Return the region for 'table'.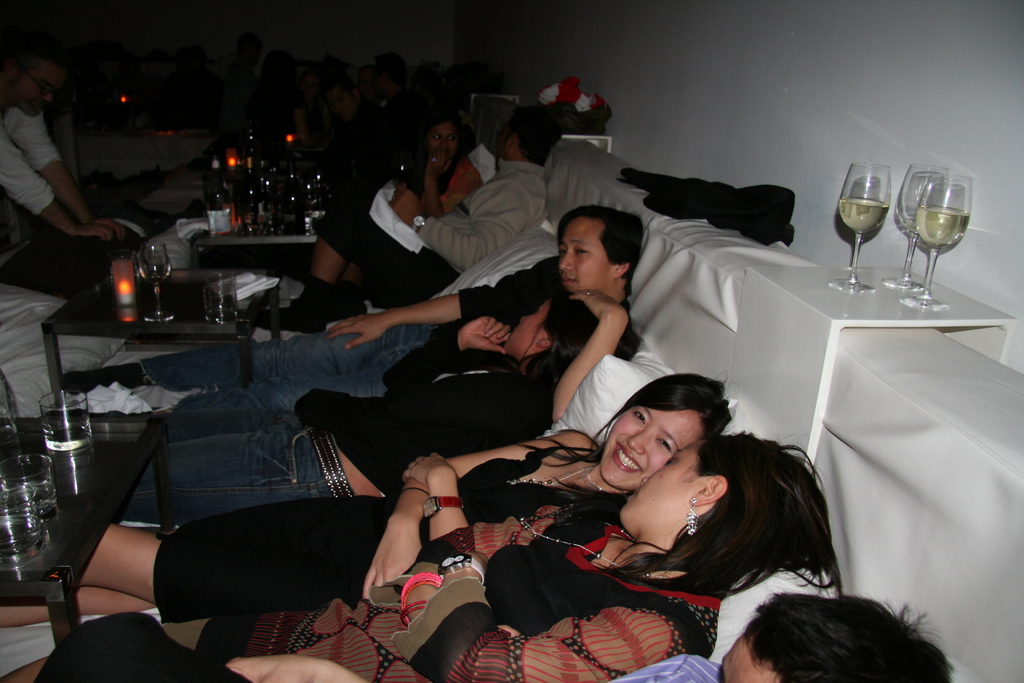
bbox=[44, 269, 272, 409].
